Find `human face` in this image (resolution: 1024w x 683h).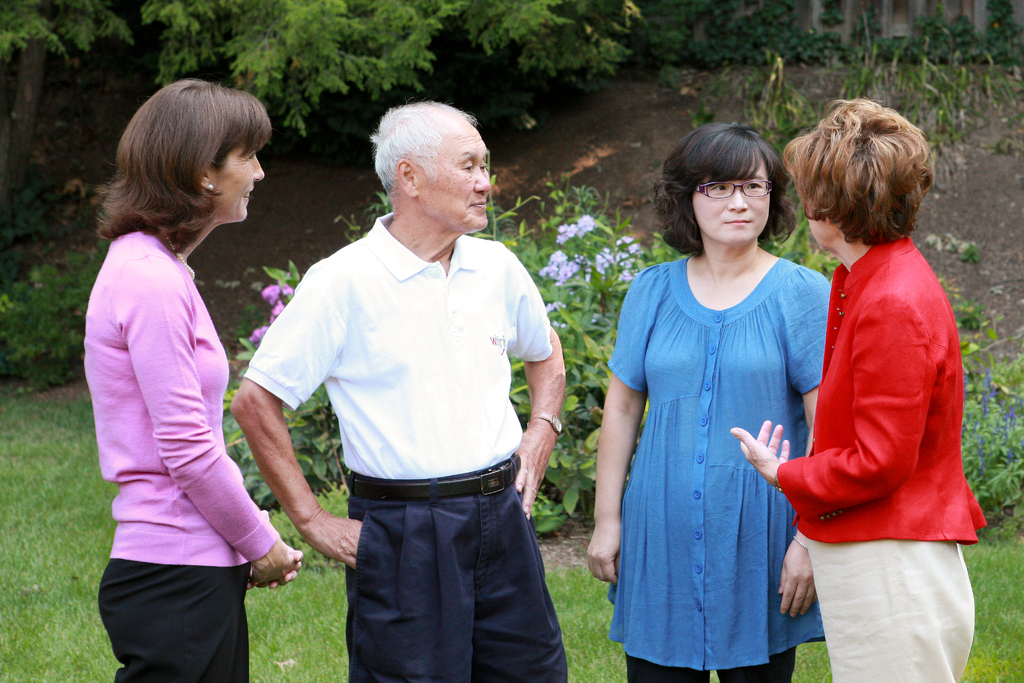
423,135,493,240.
